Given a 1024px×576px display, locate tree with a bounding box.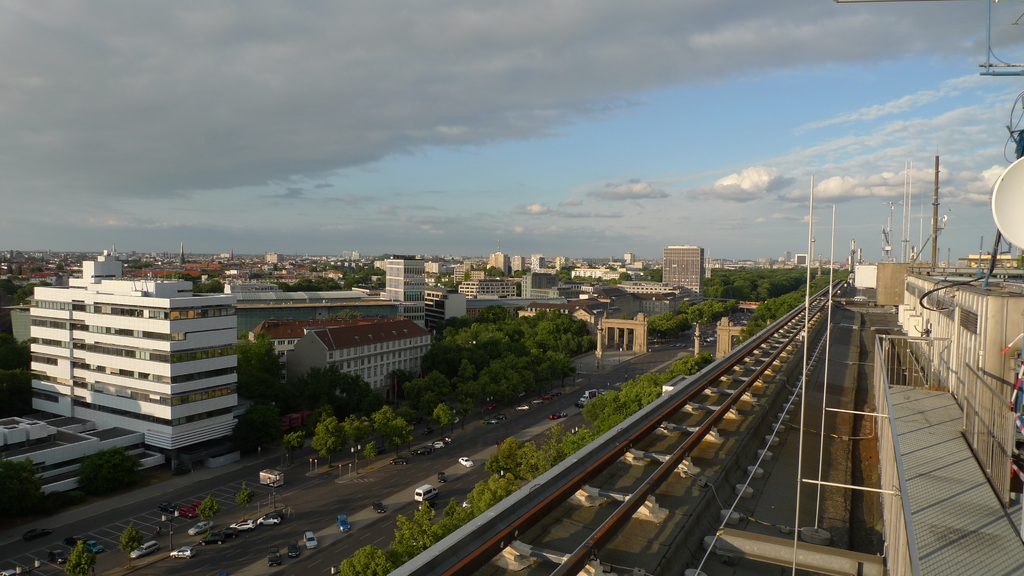
Located: [488,435,525,471].
